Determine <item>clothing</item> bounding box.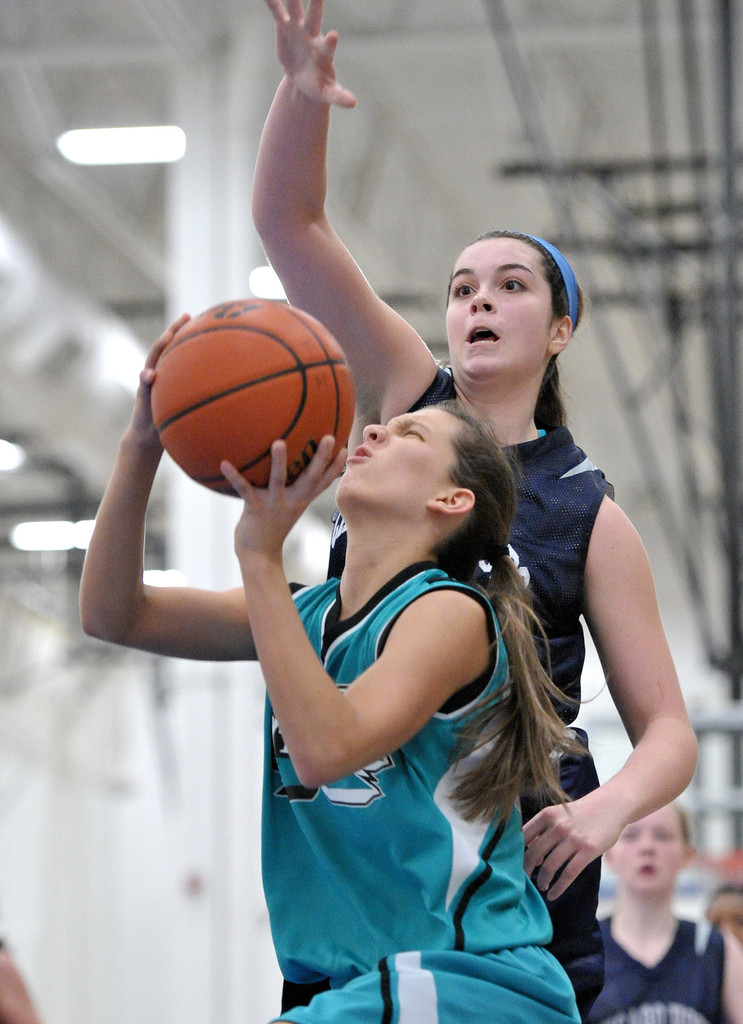
Determined: box(513, 720, 608, 1014).
